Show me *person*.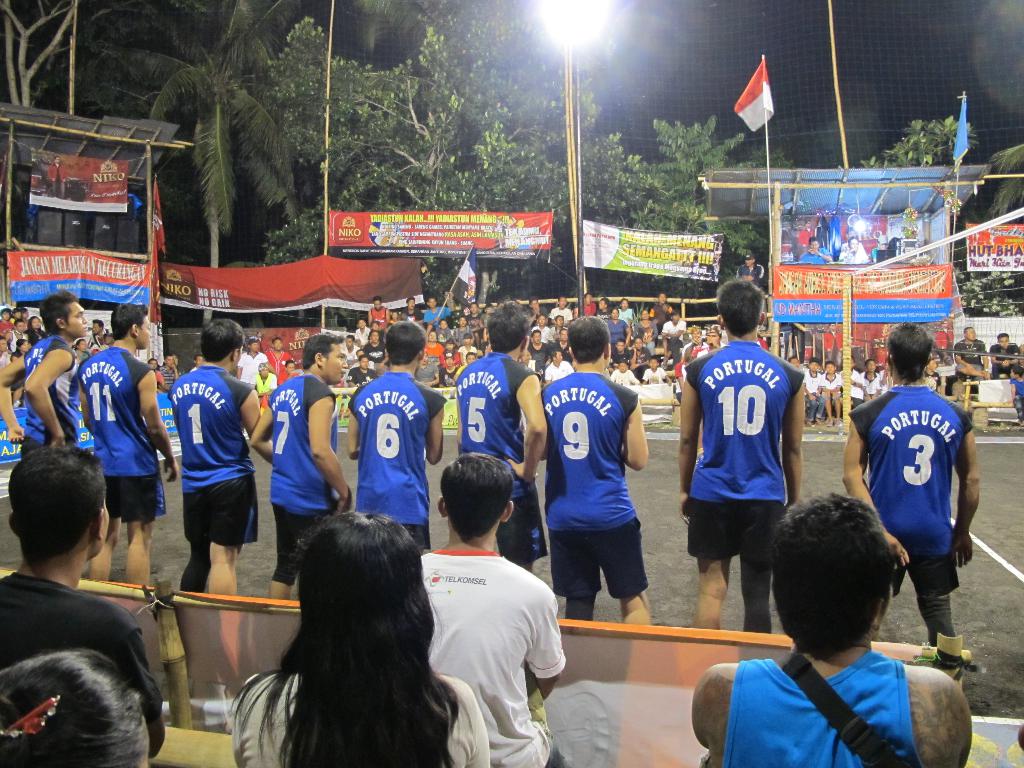
*person* is here: bbox=[647, 291, 673, 335].
